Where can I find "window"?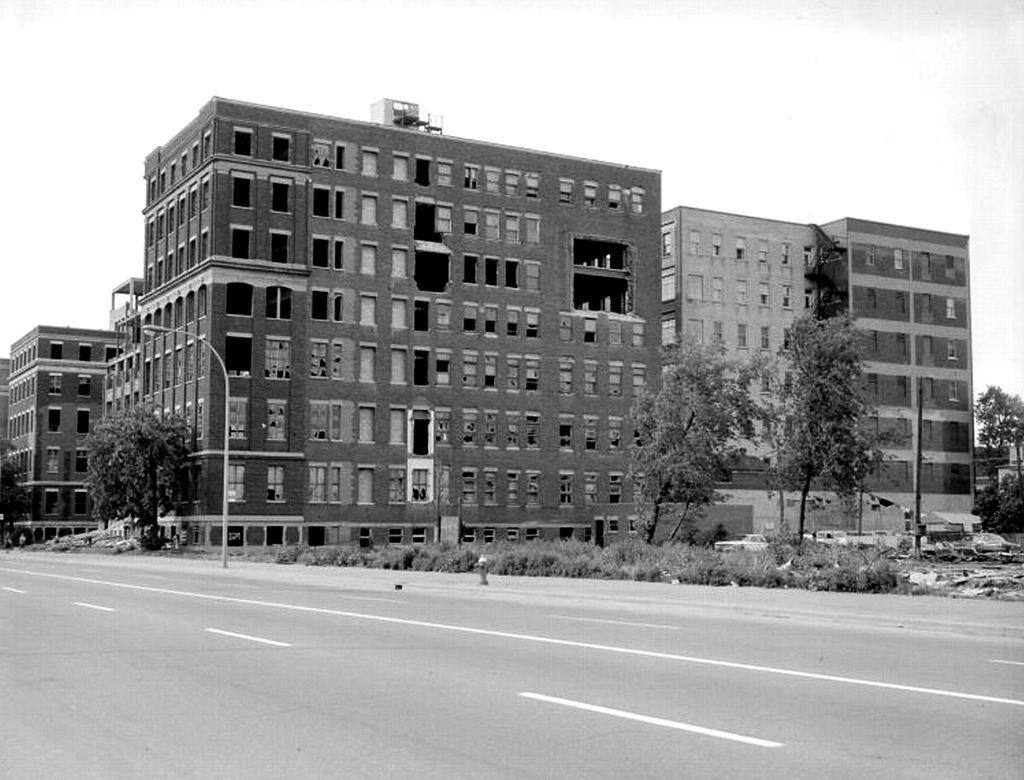
You can find it at <bbox>687, 276, 703, 303</bbox>.
